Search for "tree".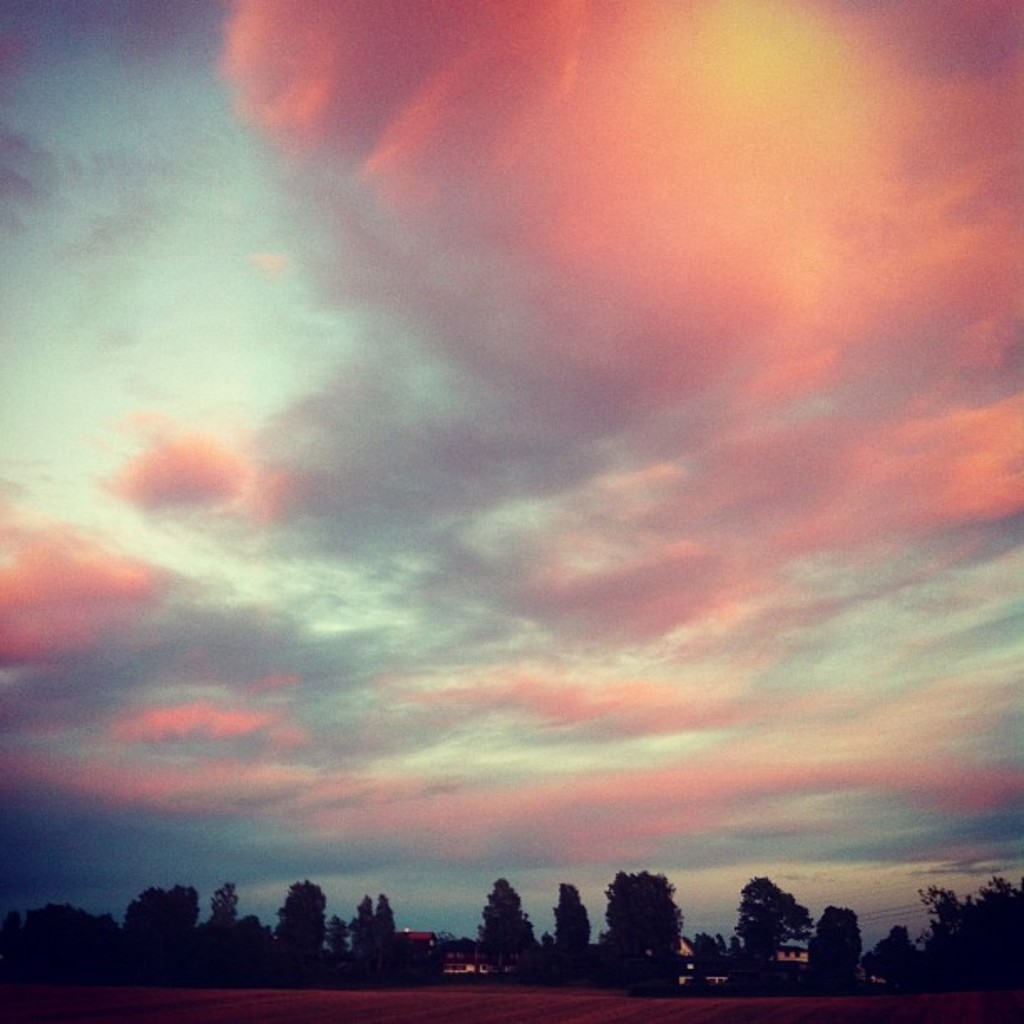
Found at Rect(207, 883, 236, 927).
